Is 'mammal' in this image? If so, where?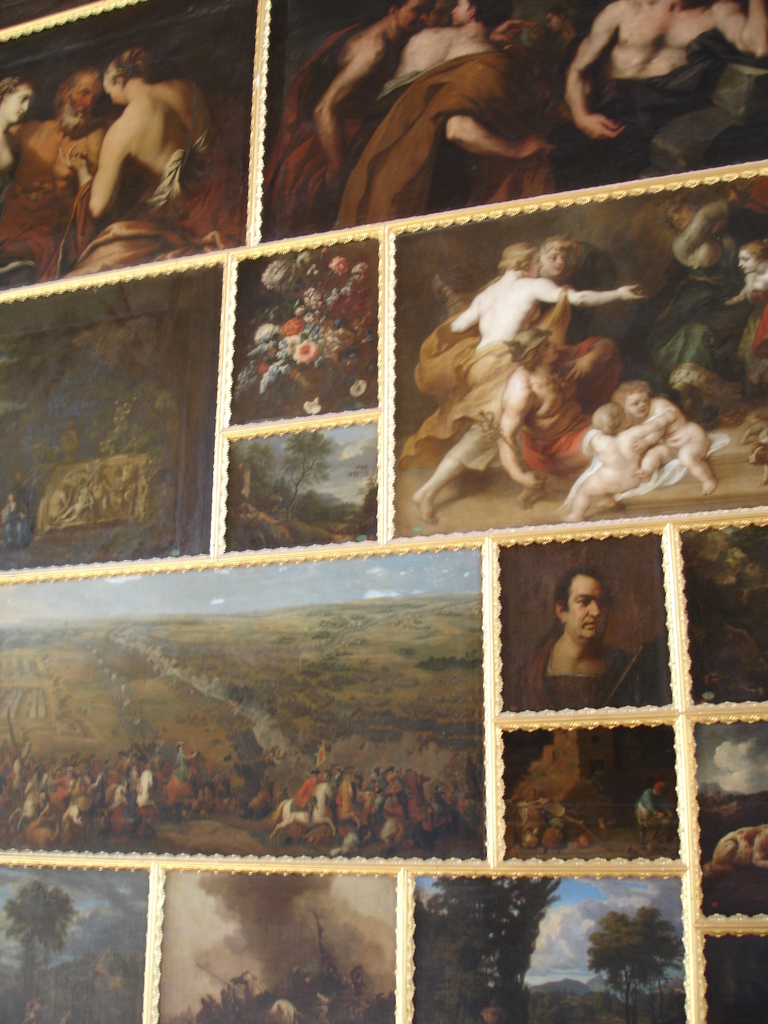
Yes, at Rect(727, 241, 767, 382).
